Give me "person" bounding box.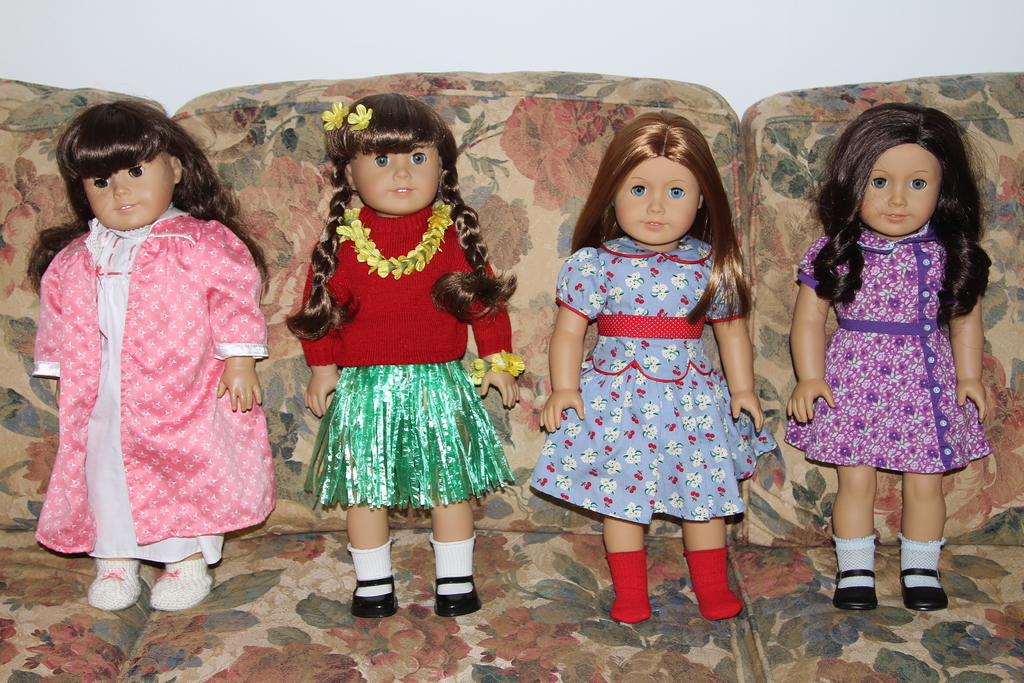
BBox(284, 89, 509, 625).
